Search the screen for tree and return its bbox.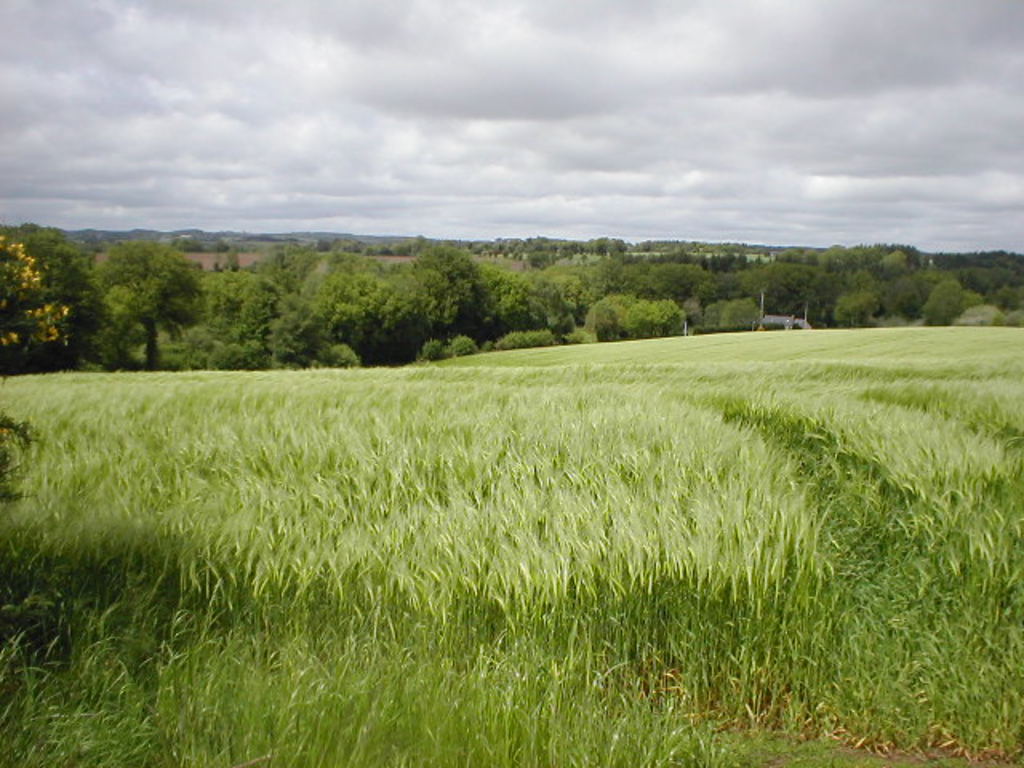
Found: select_region(496, 261, 579, 334).
